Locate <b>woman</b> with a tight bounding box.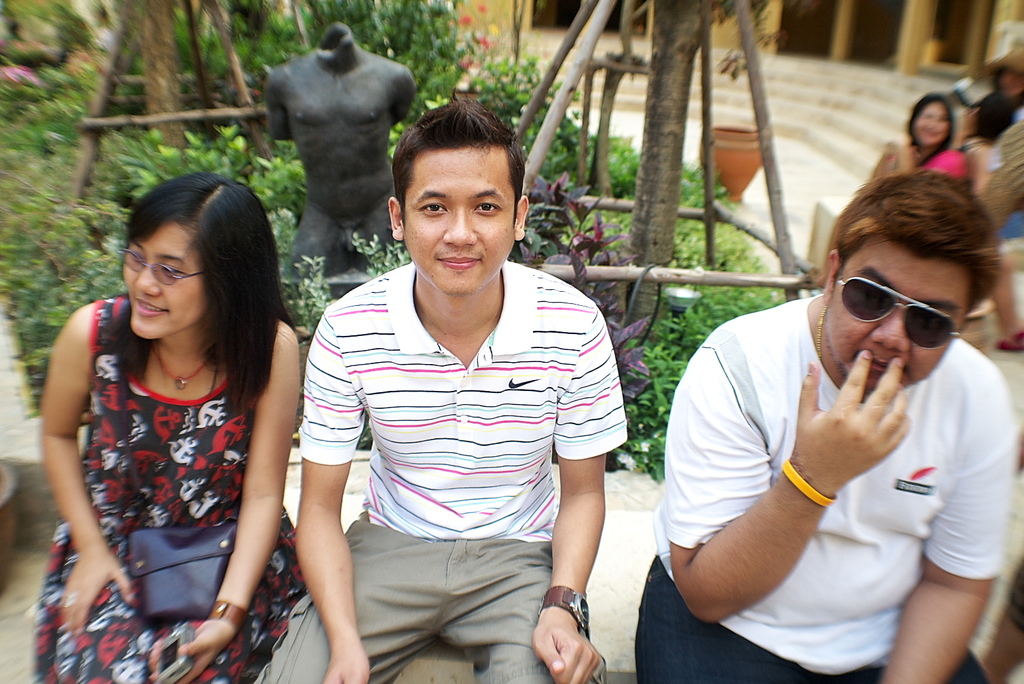
(left=834, top=88, right=960, bottom=180).
